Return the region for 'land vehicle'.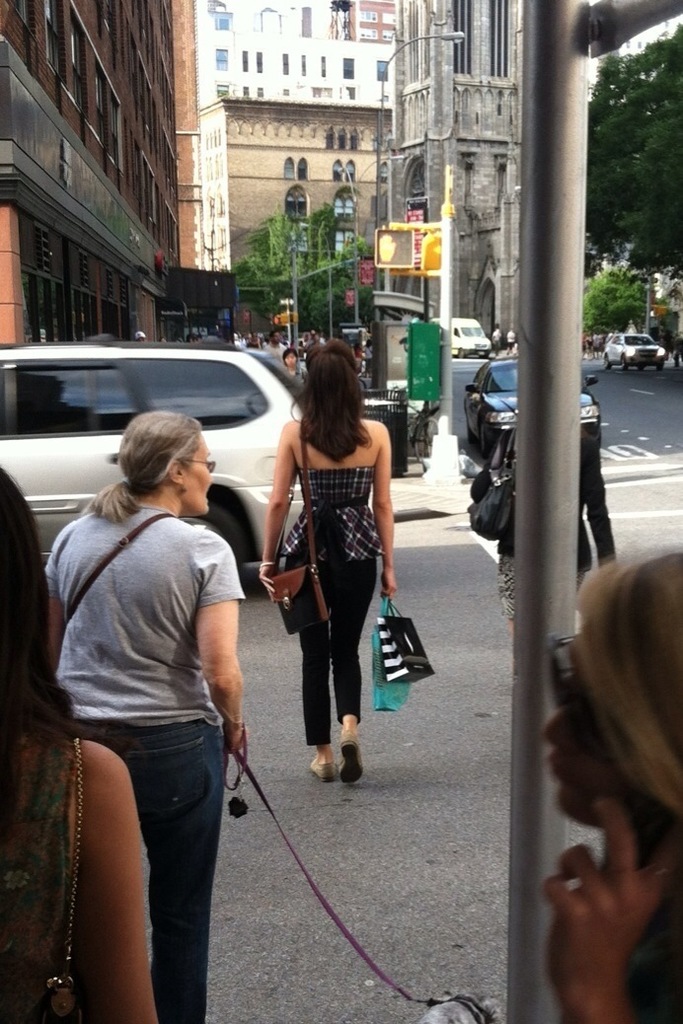
bbox(463, 358, 605, 465).
